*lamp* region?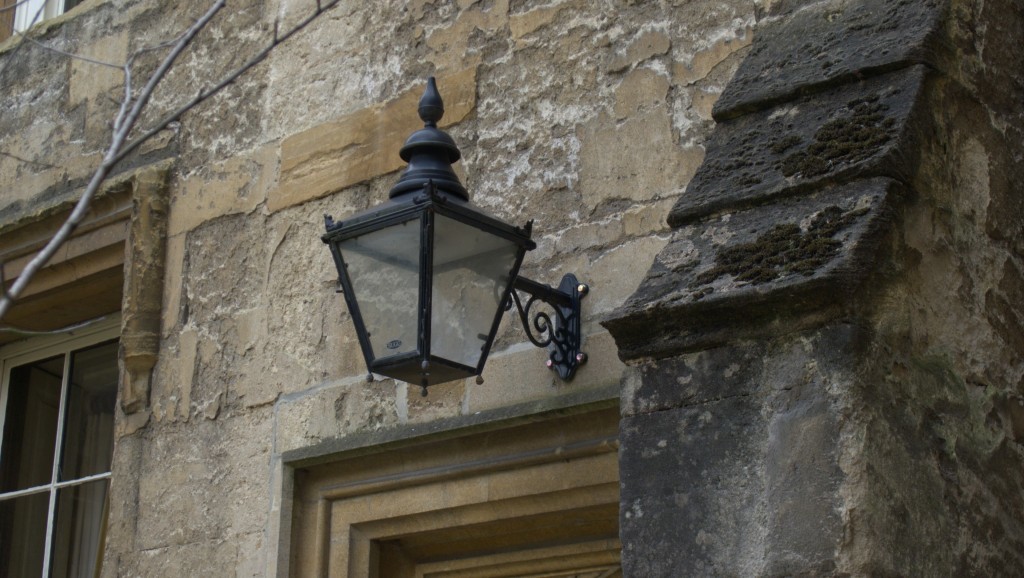
BBox(322, 75, 588, 399)
